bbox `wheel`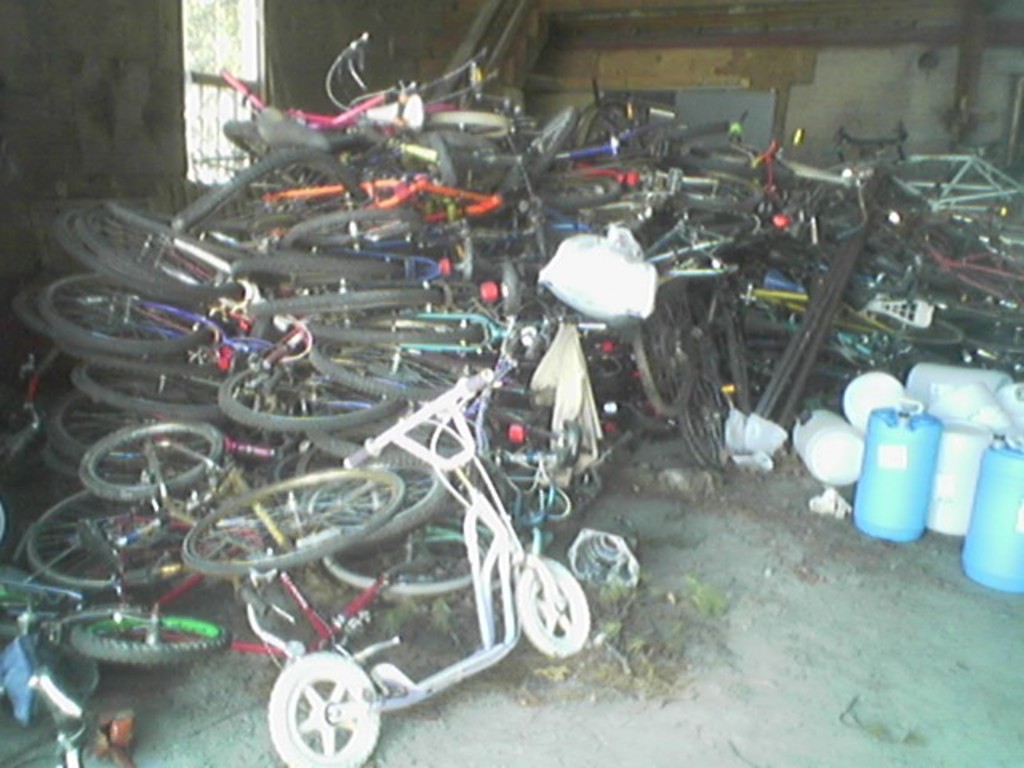
683 378 738 462
